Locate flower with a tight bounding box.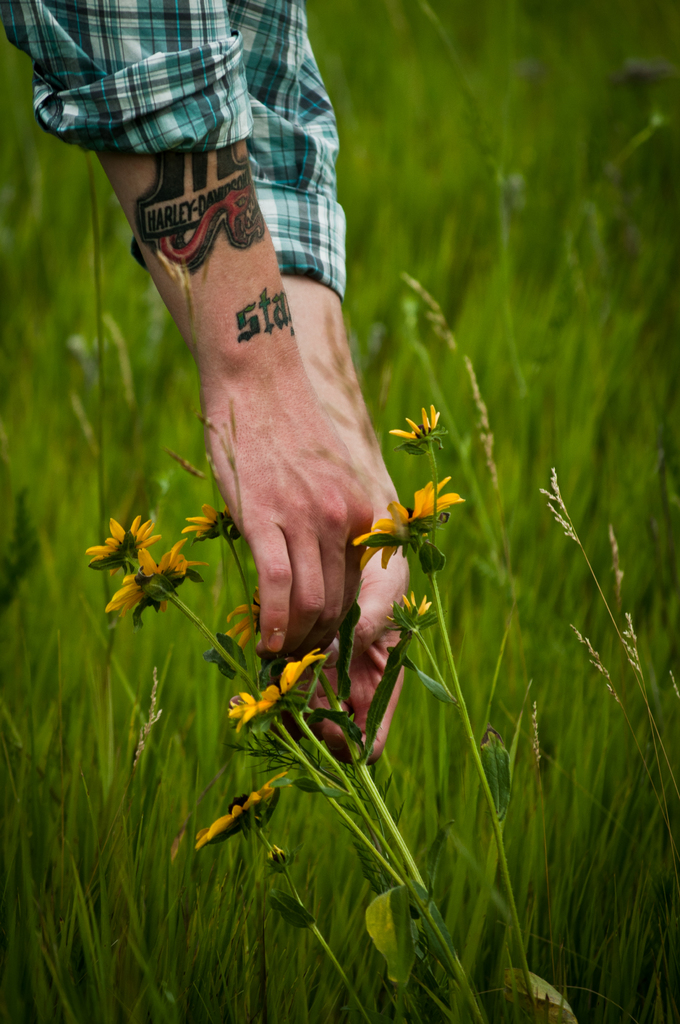
(392, 404, 448, 451).
